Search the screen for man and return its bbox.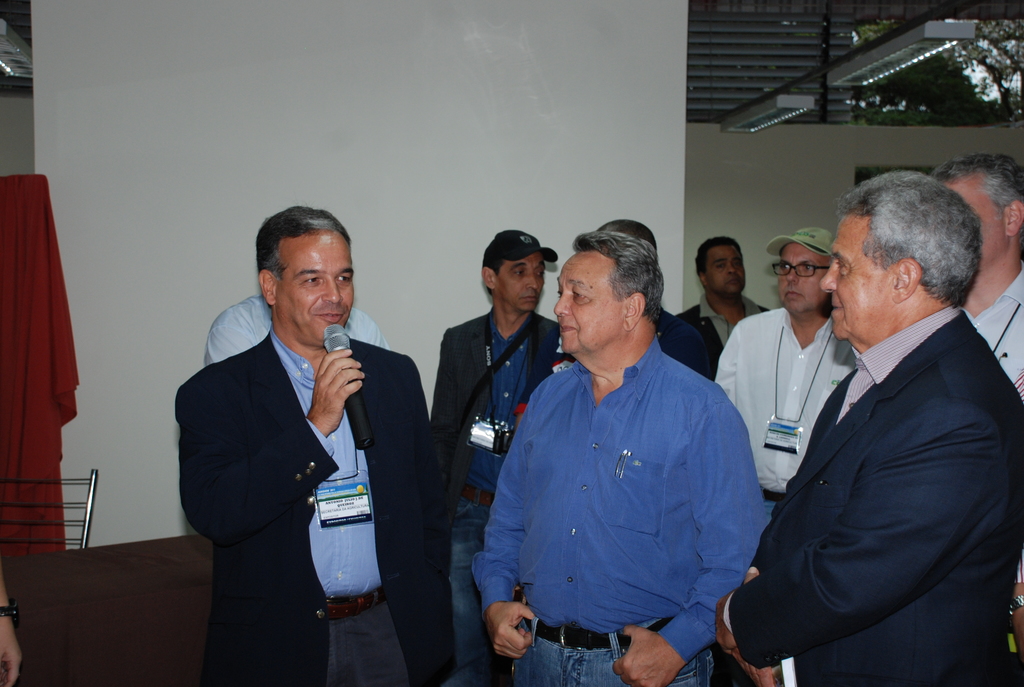
Found: 177,203,459,686.
